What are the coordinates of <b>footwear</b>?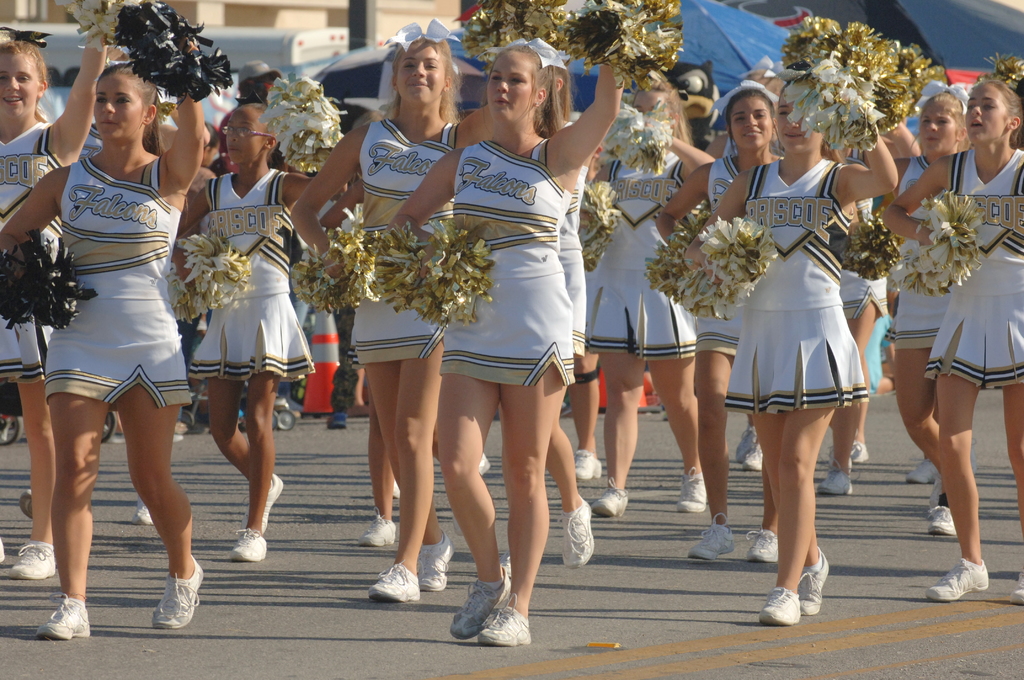
575/447/604/482.
